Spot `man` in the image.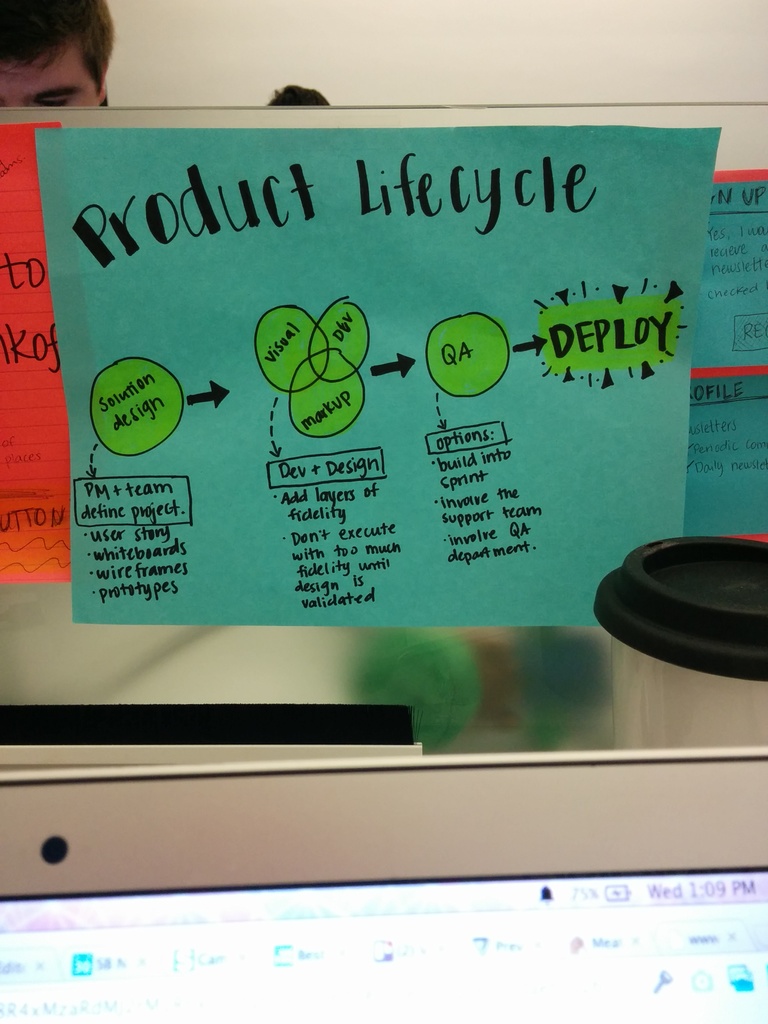
`man` found at x1=0 y1=9 x2=179 y2=123.
